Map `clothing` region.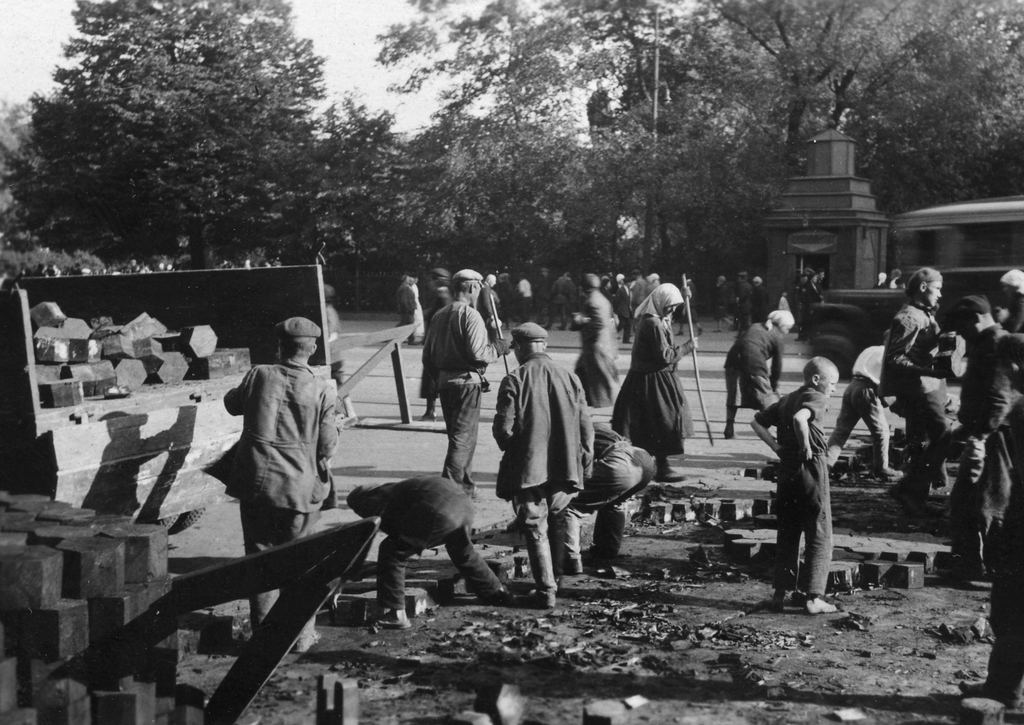
Mapped to x1=365 y1=478 x2=516 y2=617.
